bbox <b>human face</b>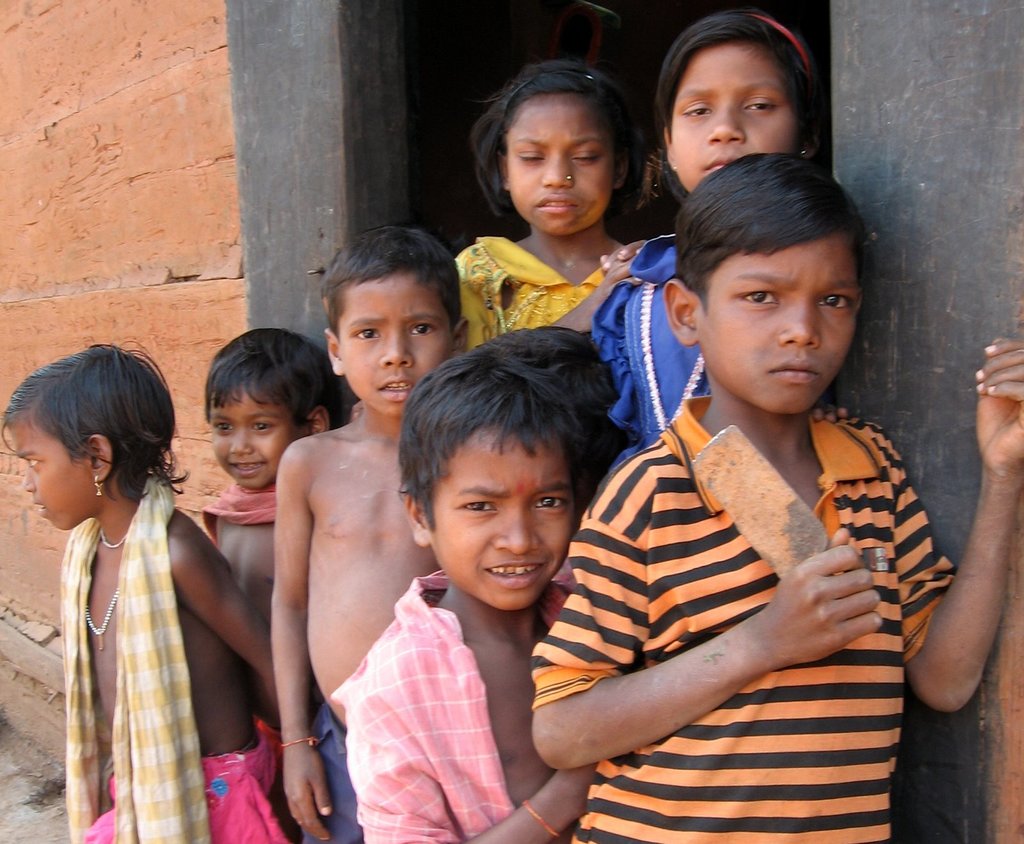
6/418/85/532
